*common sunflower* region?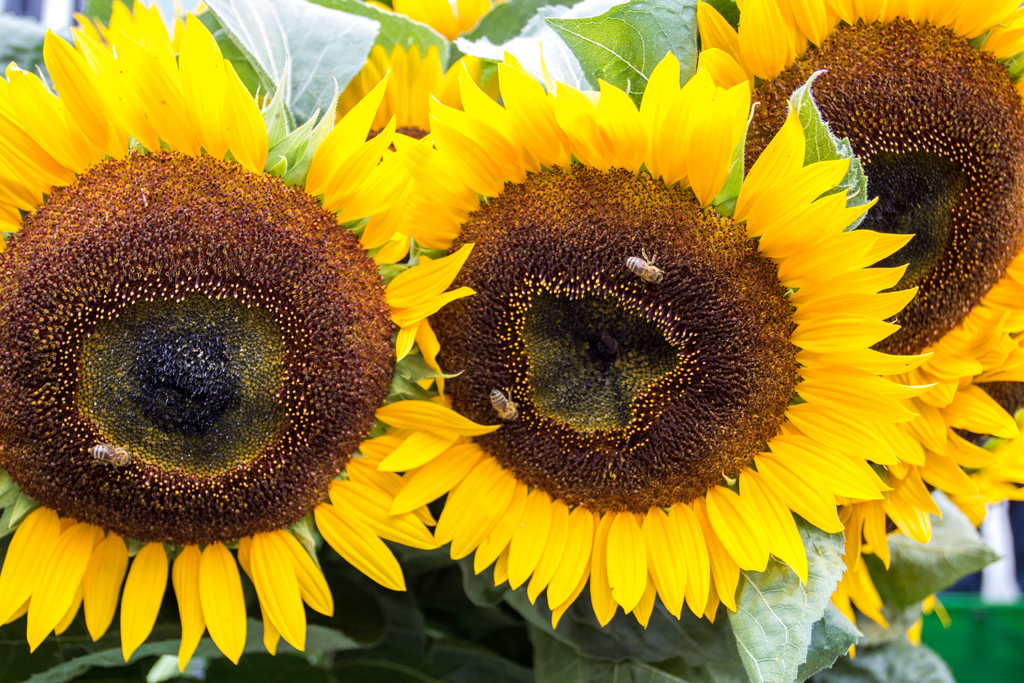
{"x1": 376, "y1": 80, "x2": 926, "y2": 625}
